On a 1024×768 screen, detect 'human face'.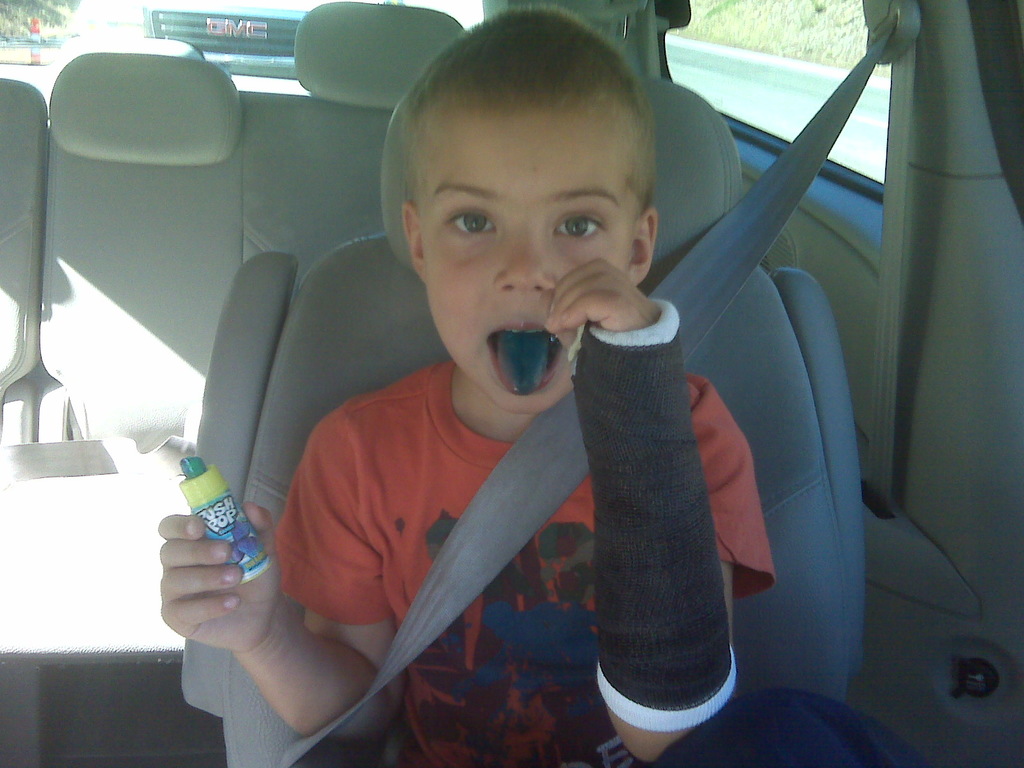
crop(420, 109, 637, 417).
